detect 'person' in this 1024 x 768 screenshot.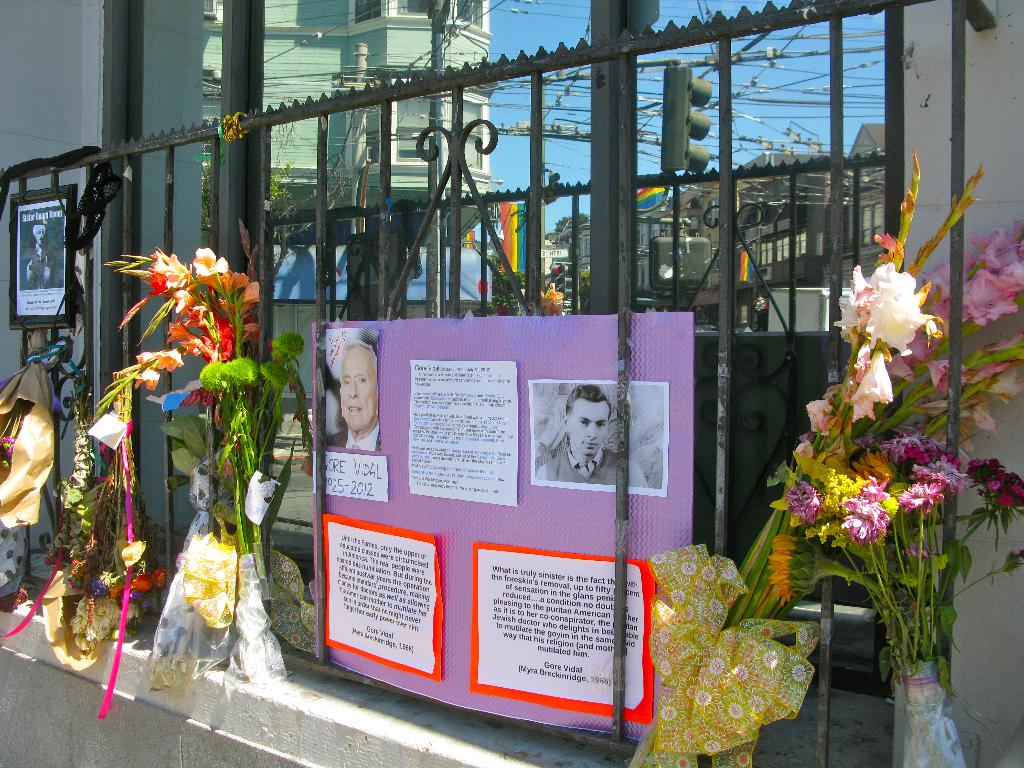
Detection: [535, 385, 650, 491].
